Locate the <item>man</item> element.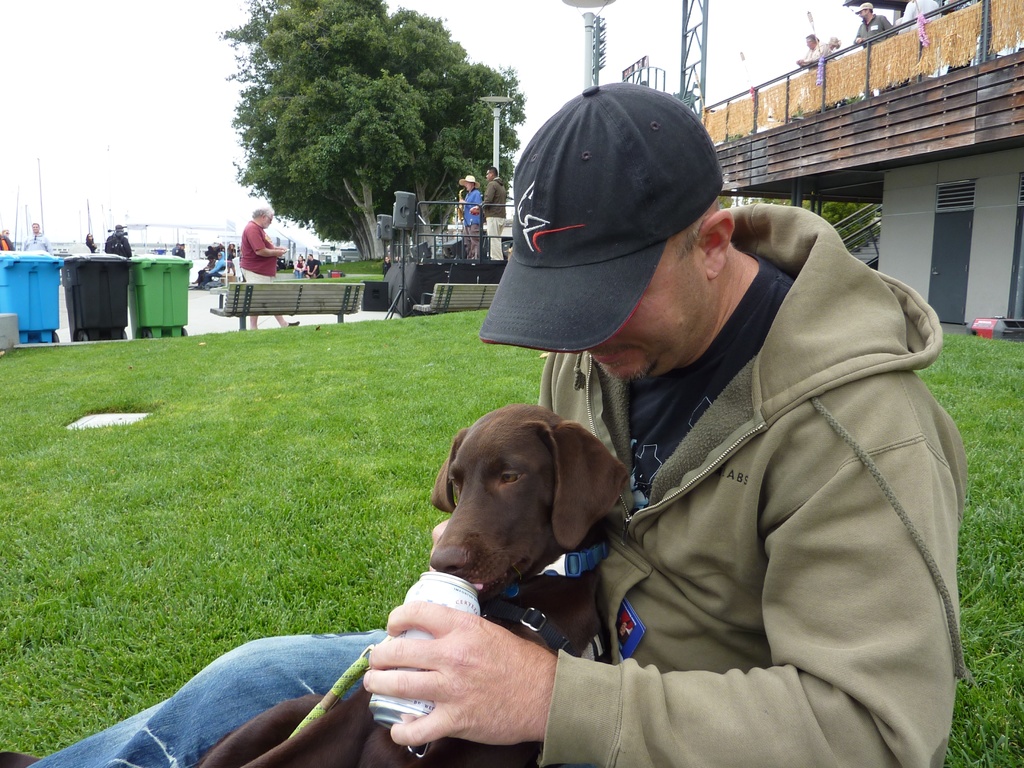
Element bbox: [x1=304, y1=252, x2=320, y2=278].
